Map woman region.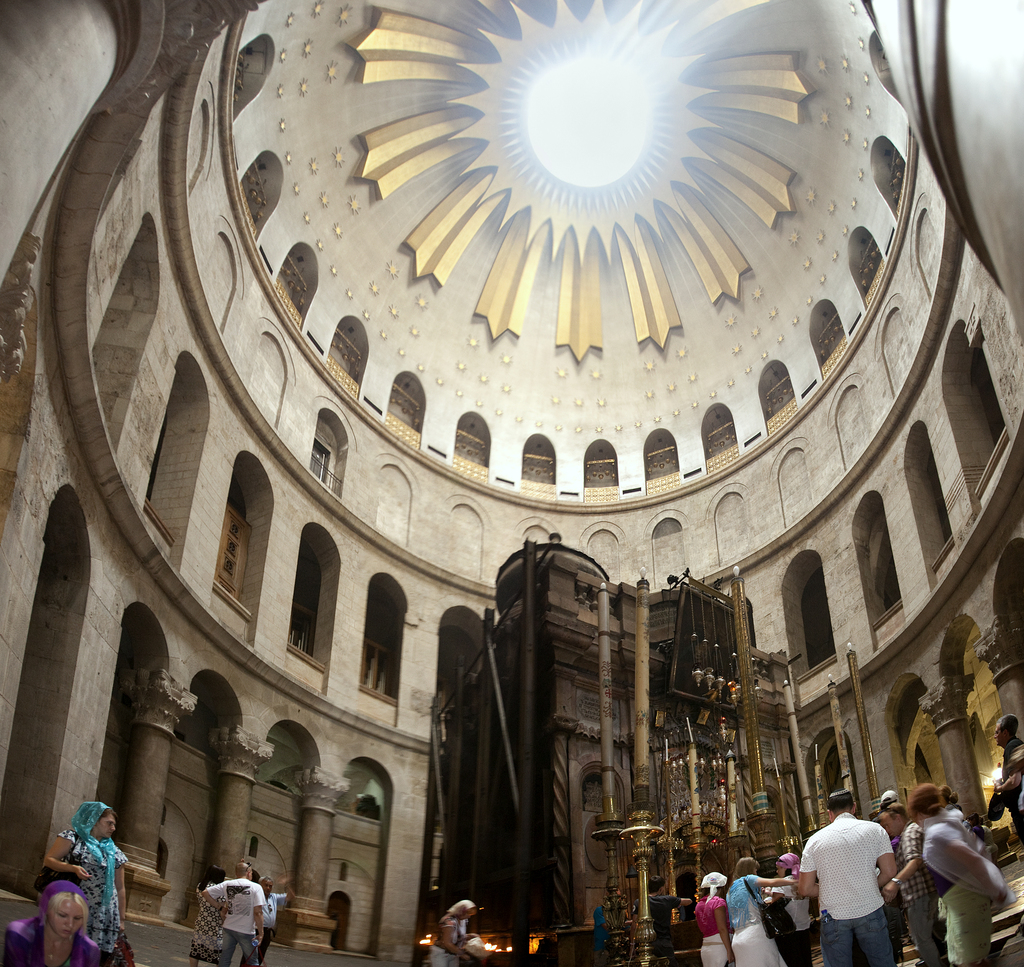
Mapped to [left=189, top=865, right=225, bottom=966].
